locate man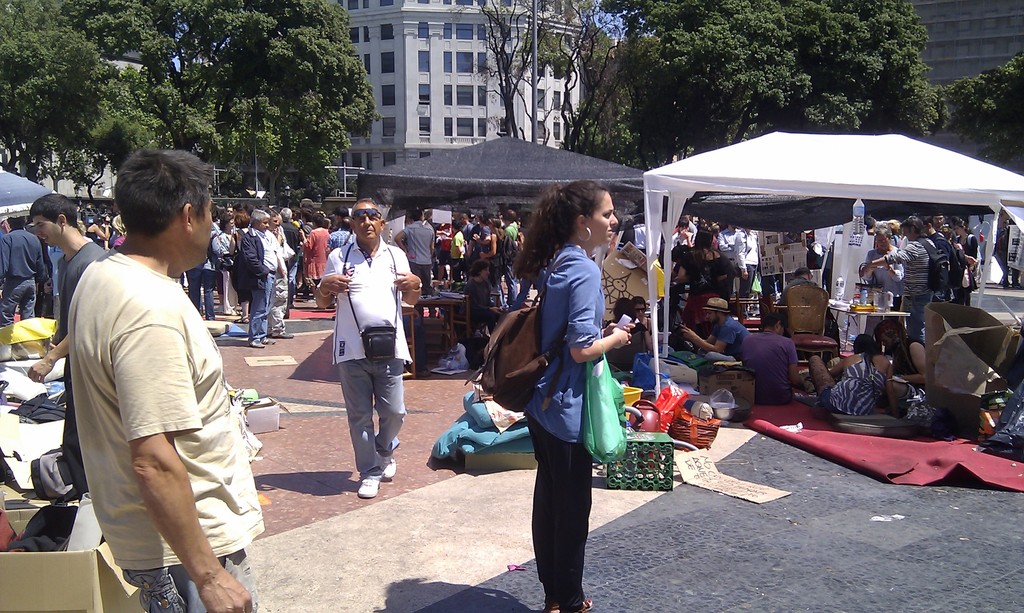
(x1=0, y1=219, x2=44, y2=334)
